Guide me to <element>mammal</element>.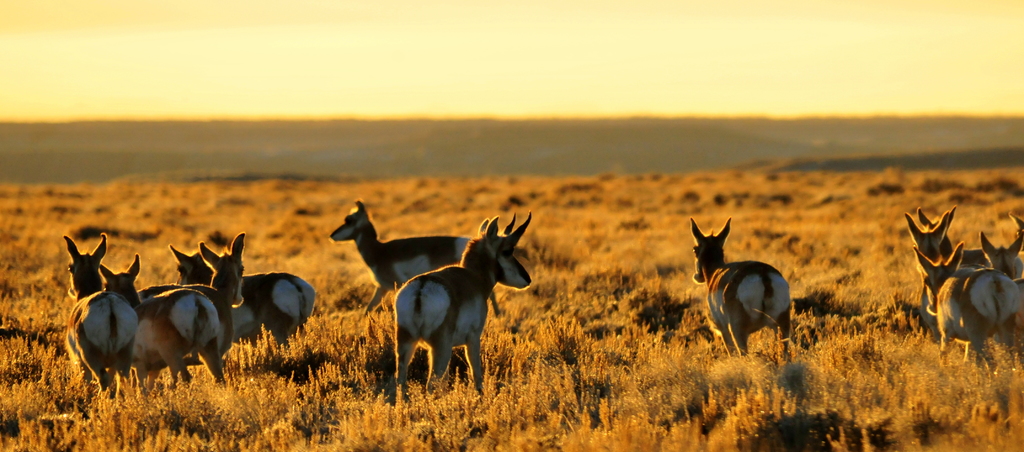
Guidance: box(62, 232, 140, 400).
